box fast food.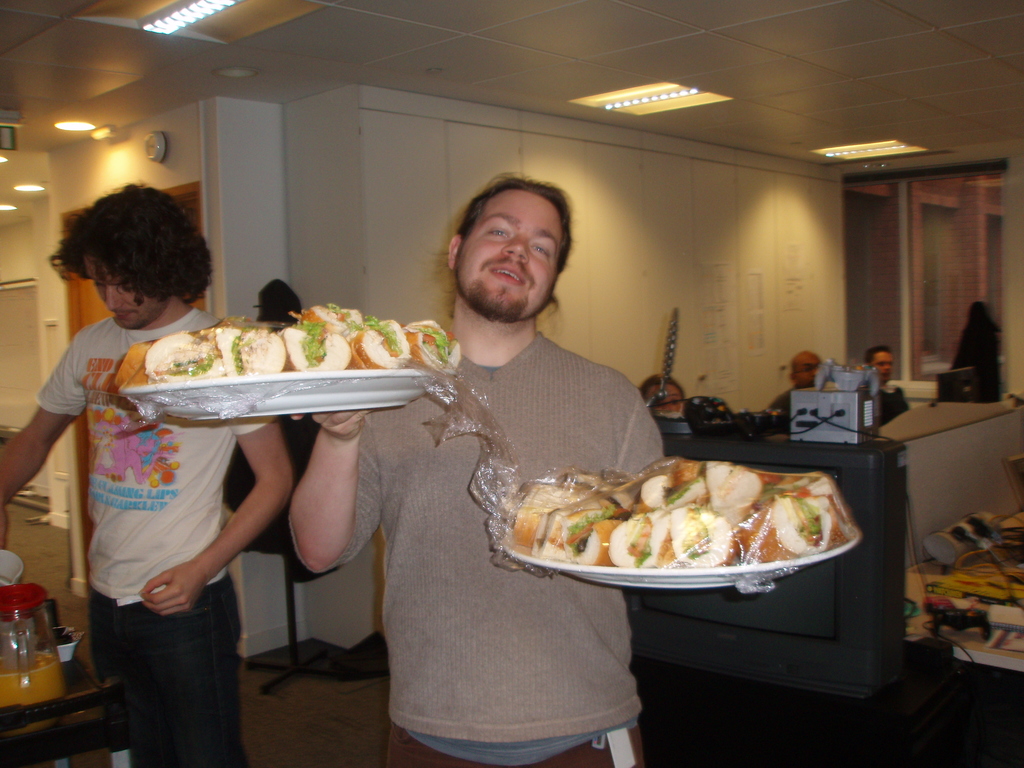
crop(116, 341, 145, 392).
